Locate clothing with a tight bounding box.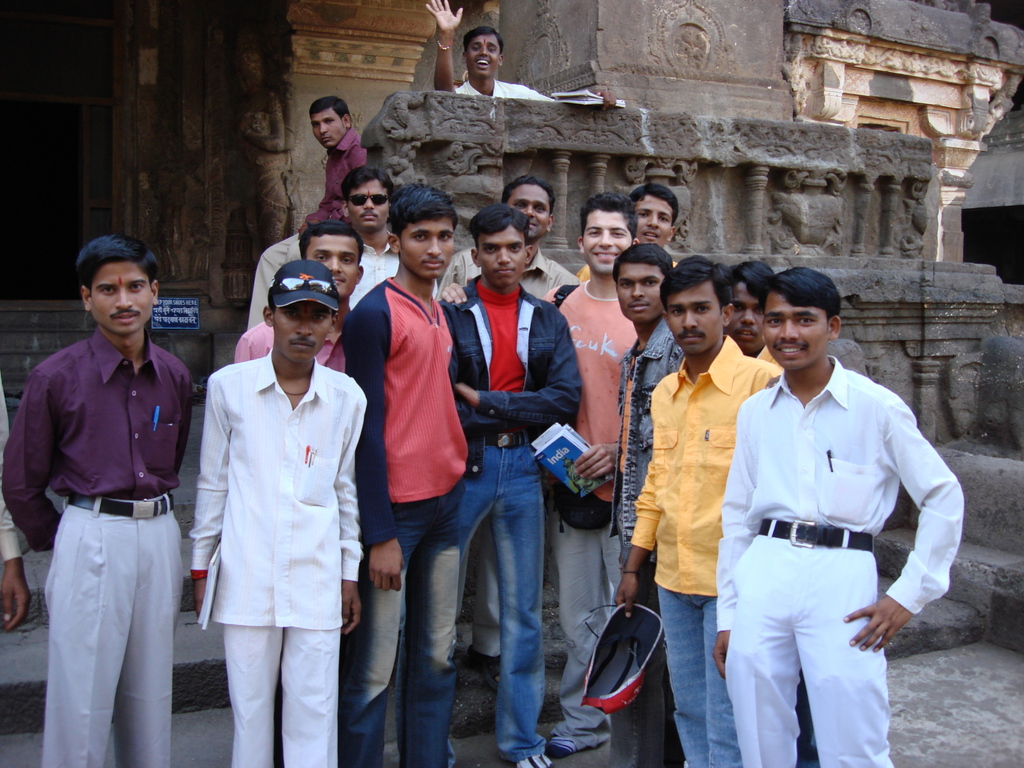
(163,336,358,746).
